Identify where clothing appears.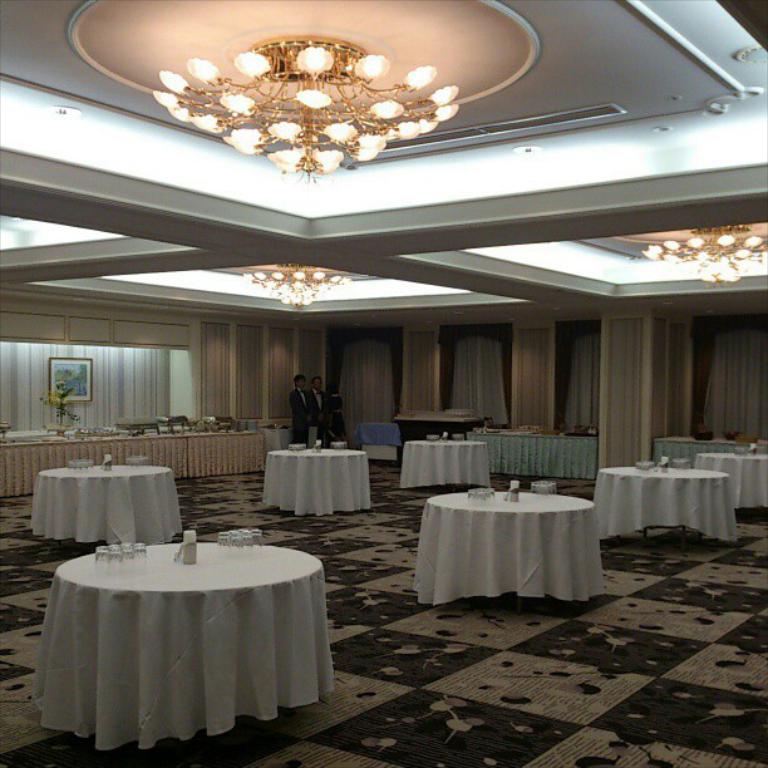
Appears at 317/394/331/437.
